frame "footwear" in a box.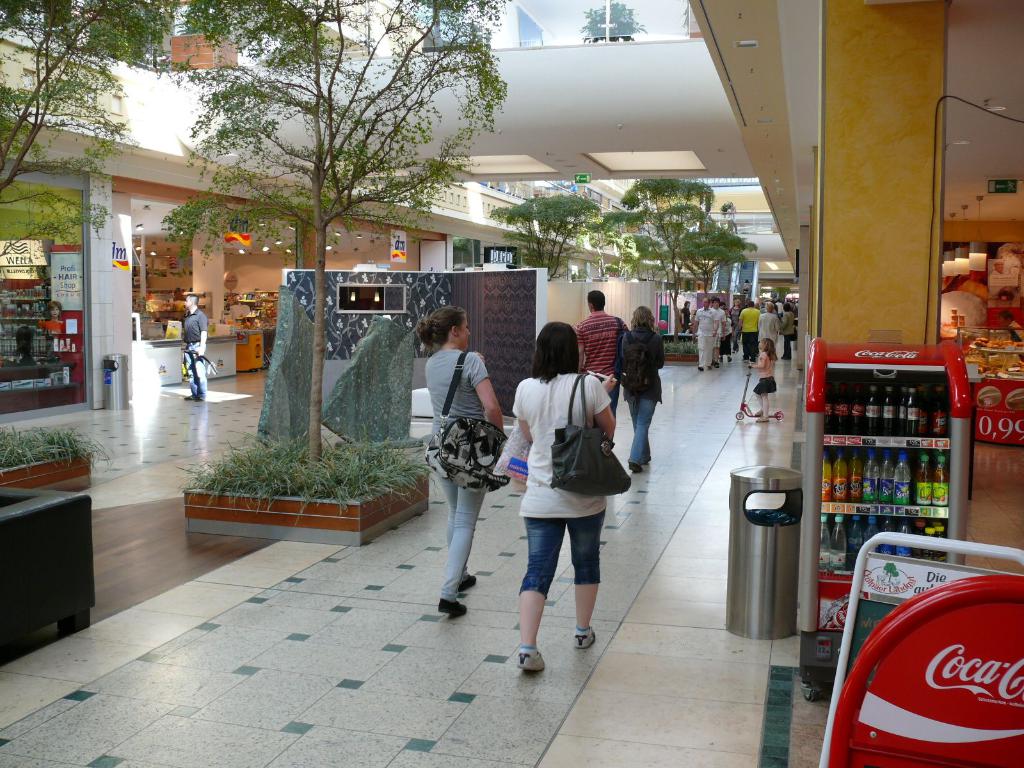
left=756, top=414, right=767, bottom=424.
